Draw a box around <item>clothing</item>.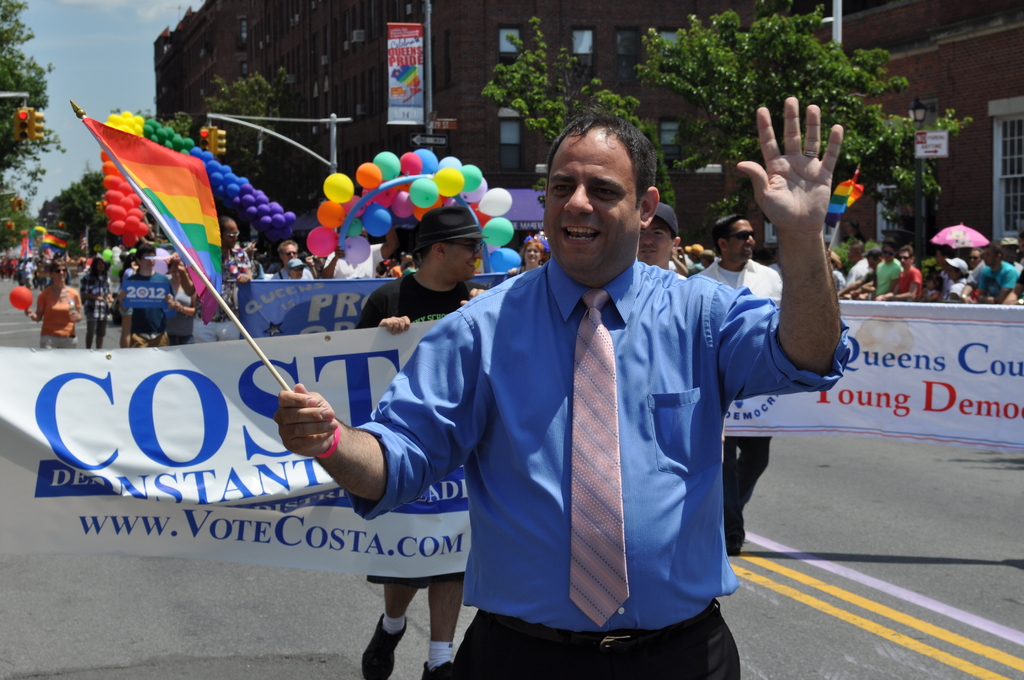
bbox=(377, 212, 786, 663).
